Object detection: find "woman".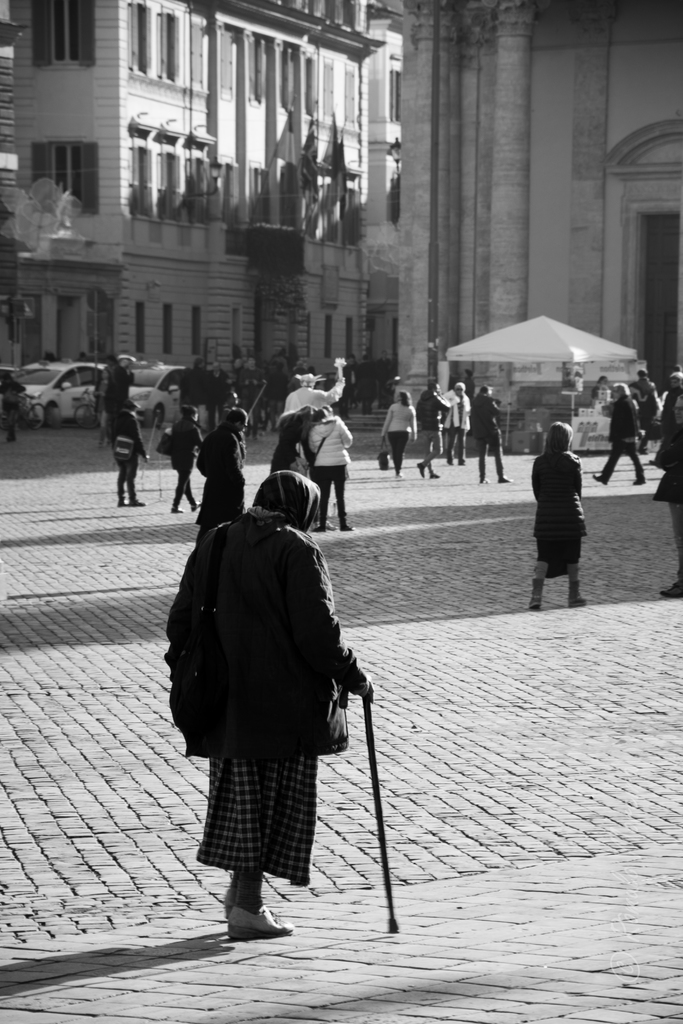
[left=197, top=406, right=246, bottom=545].
